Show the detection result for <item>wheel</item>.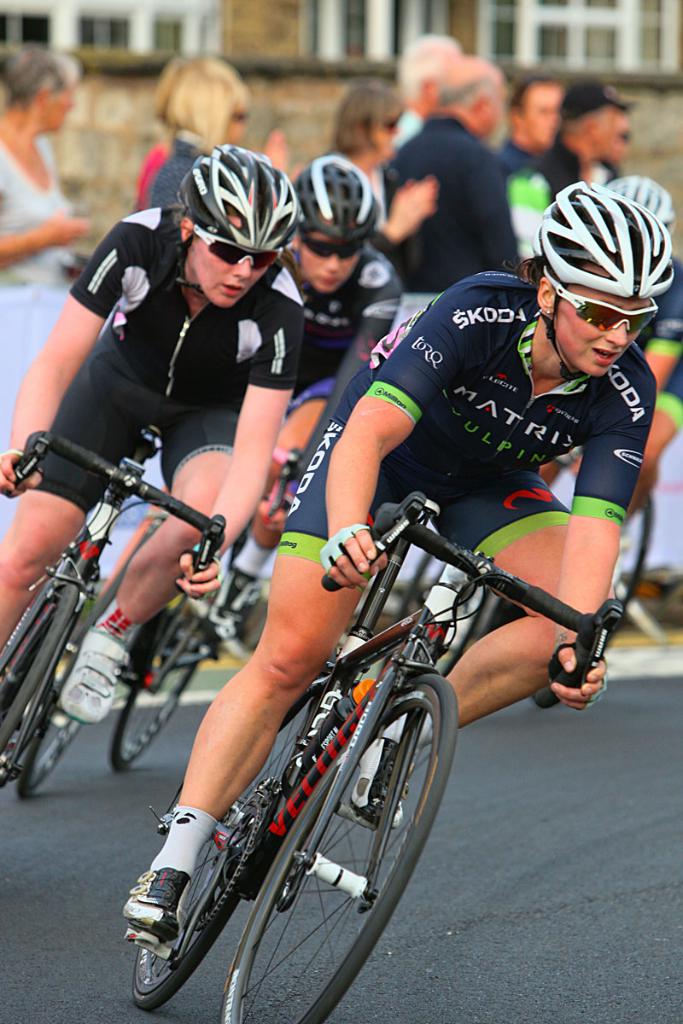
<bbox>211, 669, 463, 1023</bbox>.
